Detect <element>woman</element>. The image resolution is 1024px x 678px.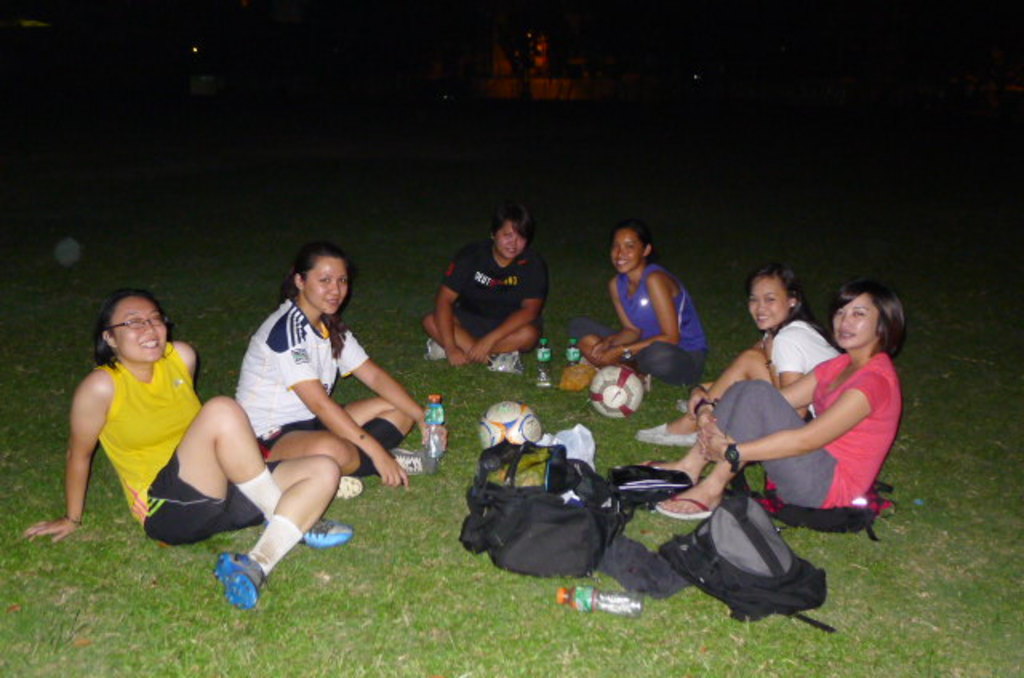
x1=630, y1=264, x2=846, y2=441.
